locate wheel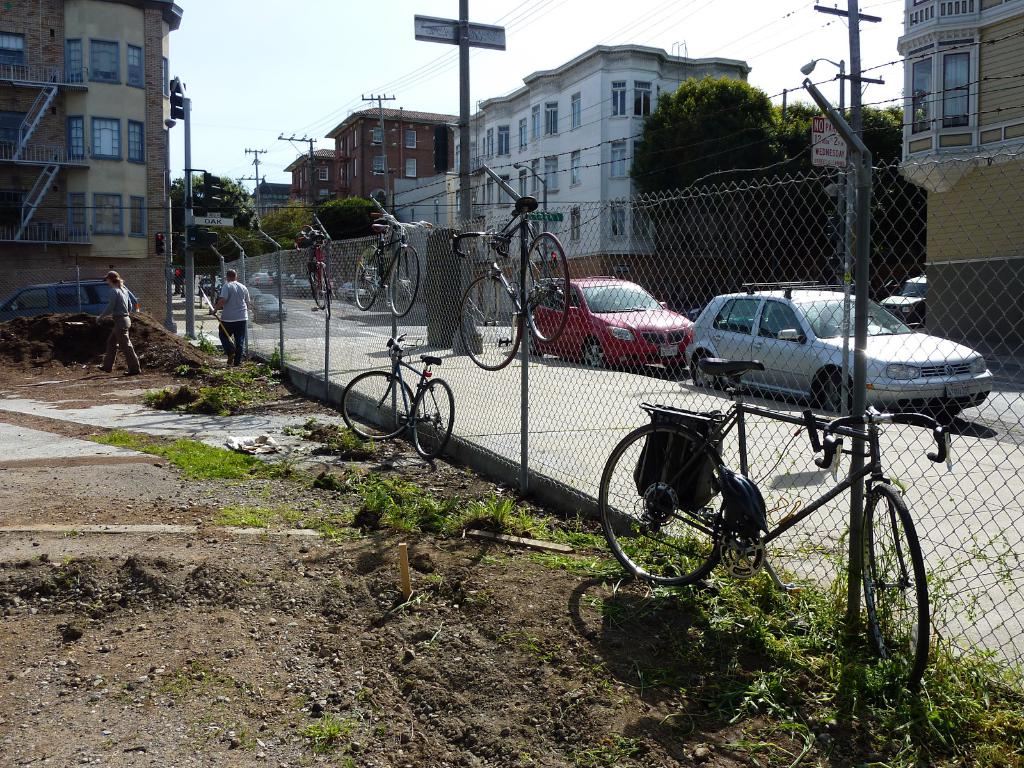
detection(408, 380, 454, 458)
